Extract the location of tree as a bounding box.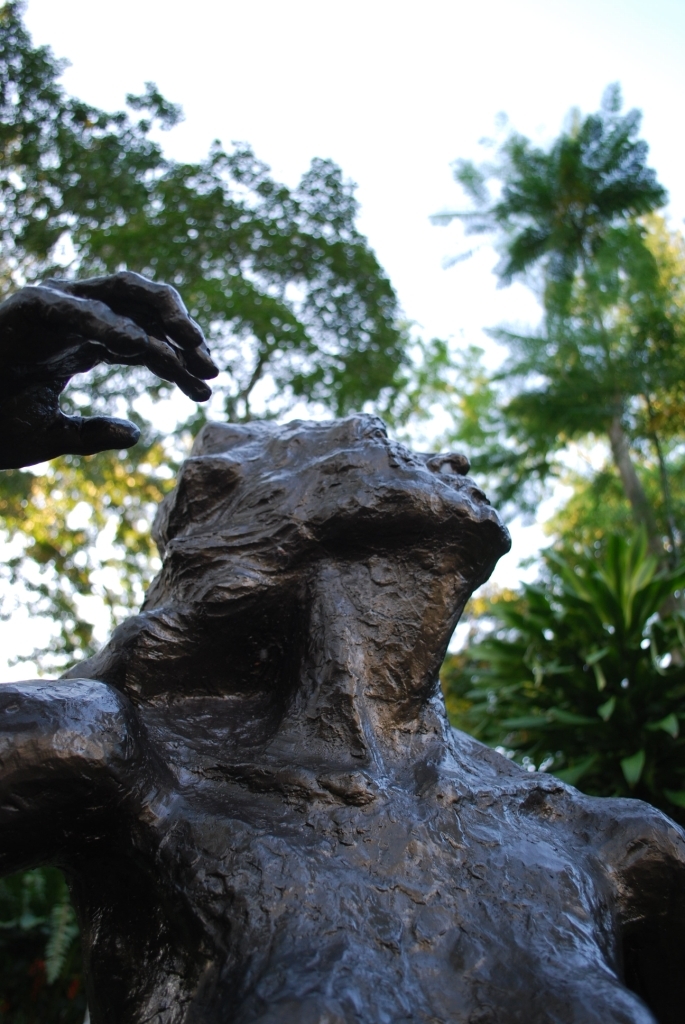
442:91:674:654.
